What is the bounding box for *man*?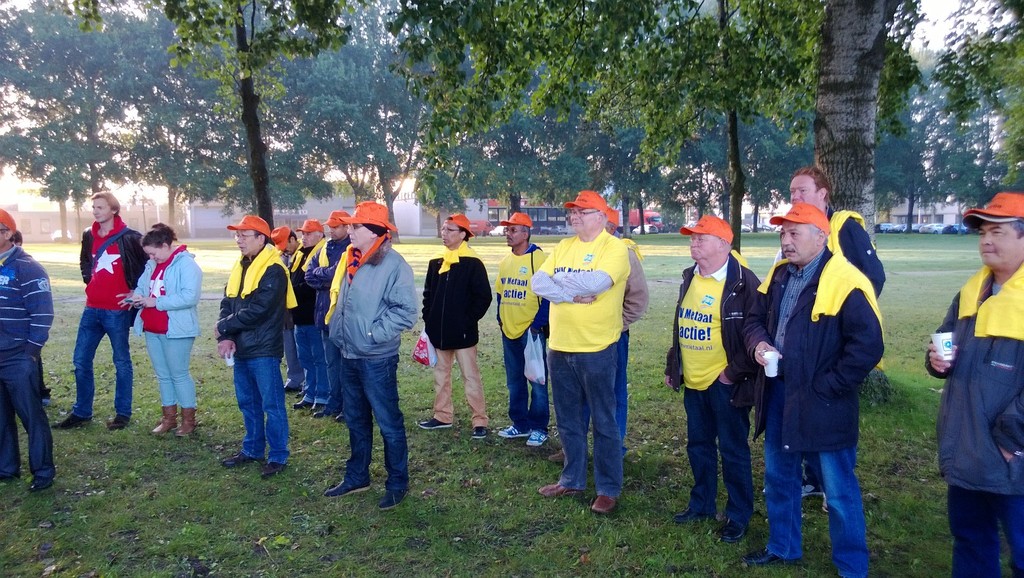
left=527, top=188, right=628, bottom=515.
